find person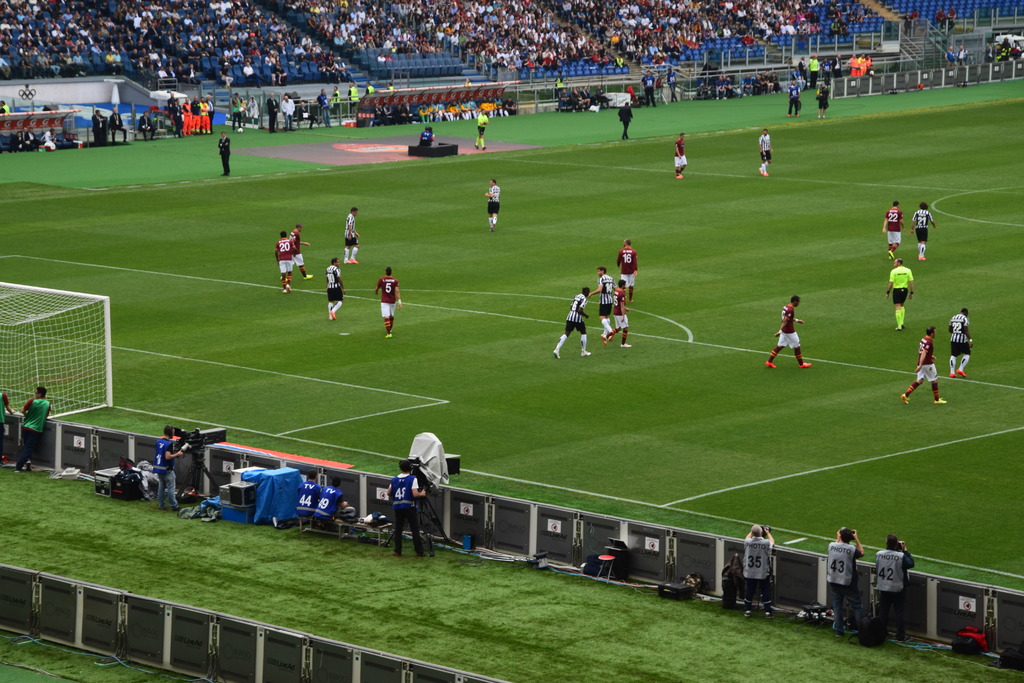
(left=374, top=264, right=401, bottom=337)
